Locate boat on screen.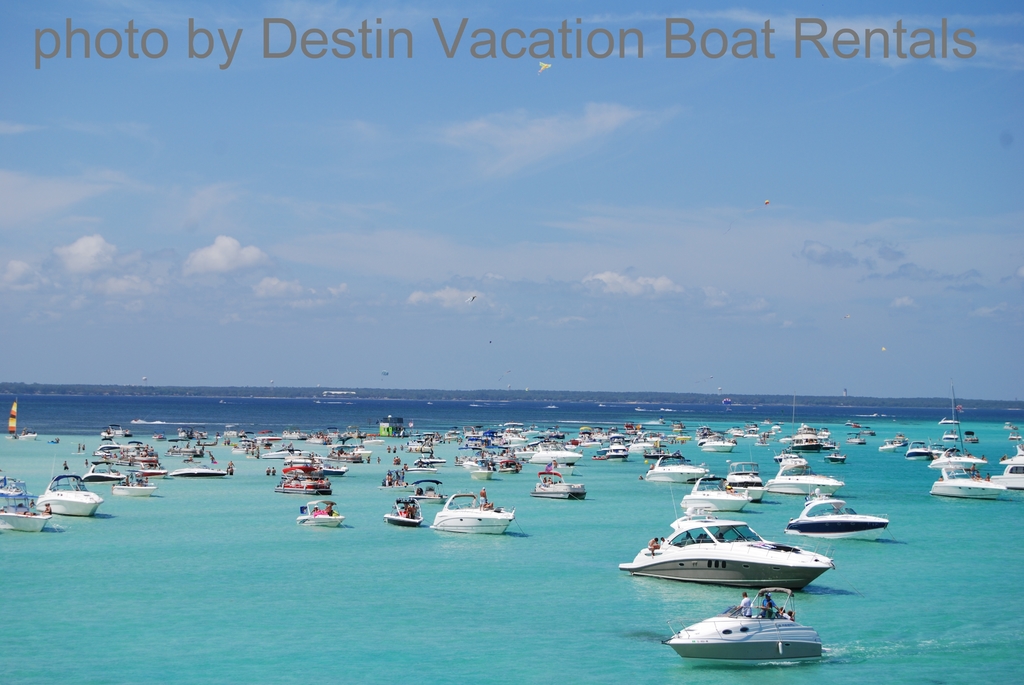
On screen at [x1=846, y1=418, x2=858, y2=425].
